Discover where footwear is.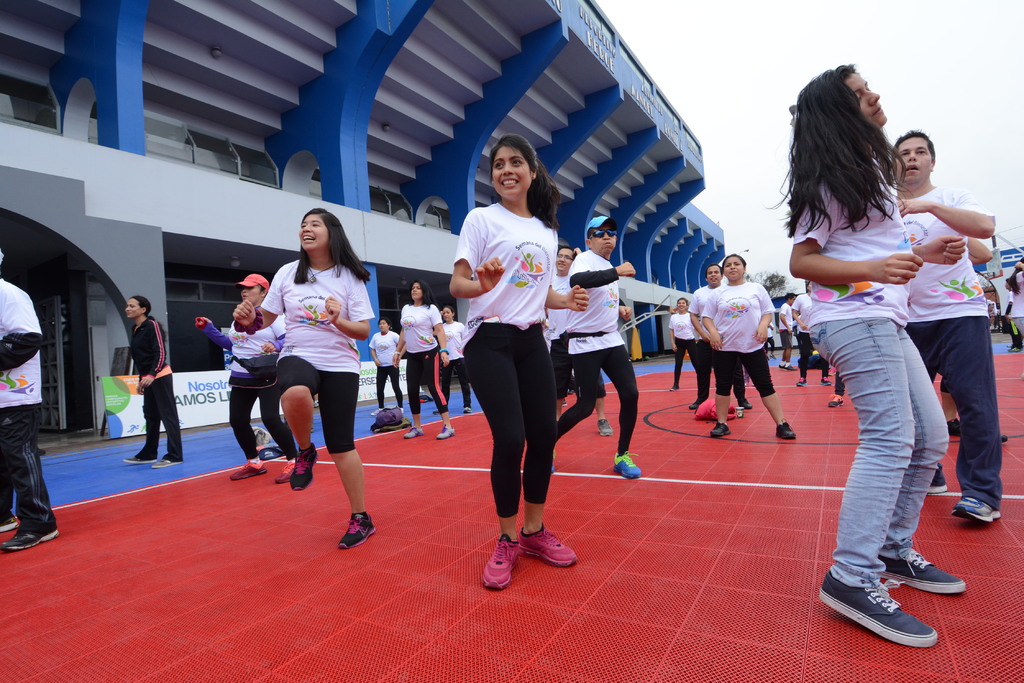
Discovered at 796,378,807,389.
